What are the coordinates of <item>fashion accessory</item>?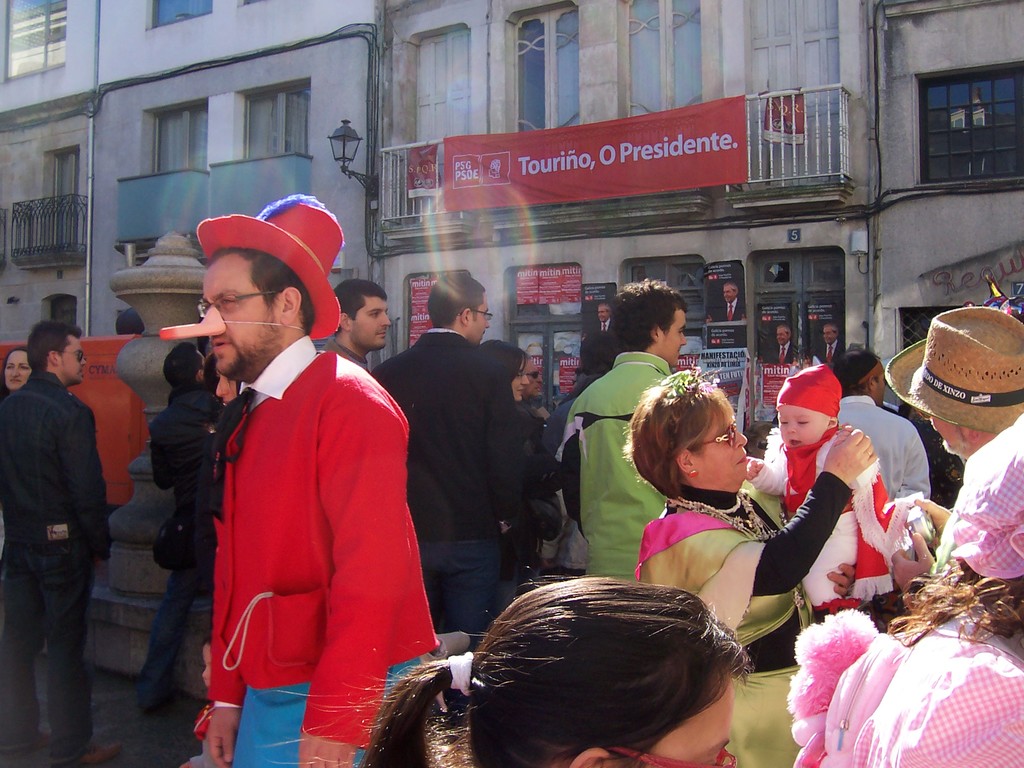
Rect(195, 189, 345, 340).
